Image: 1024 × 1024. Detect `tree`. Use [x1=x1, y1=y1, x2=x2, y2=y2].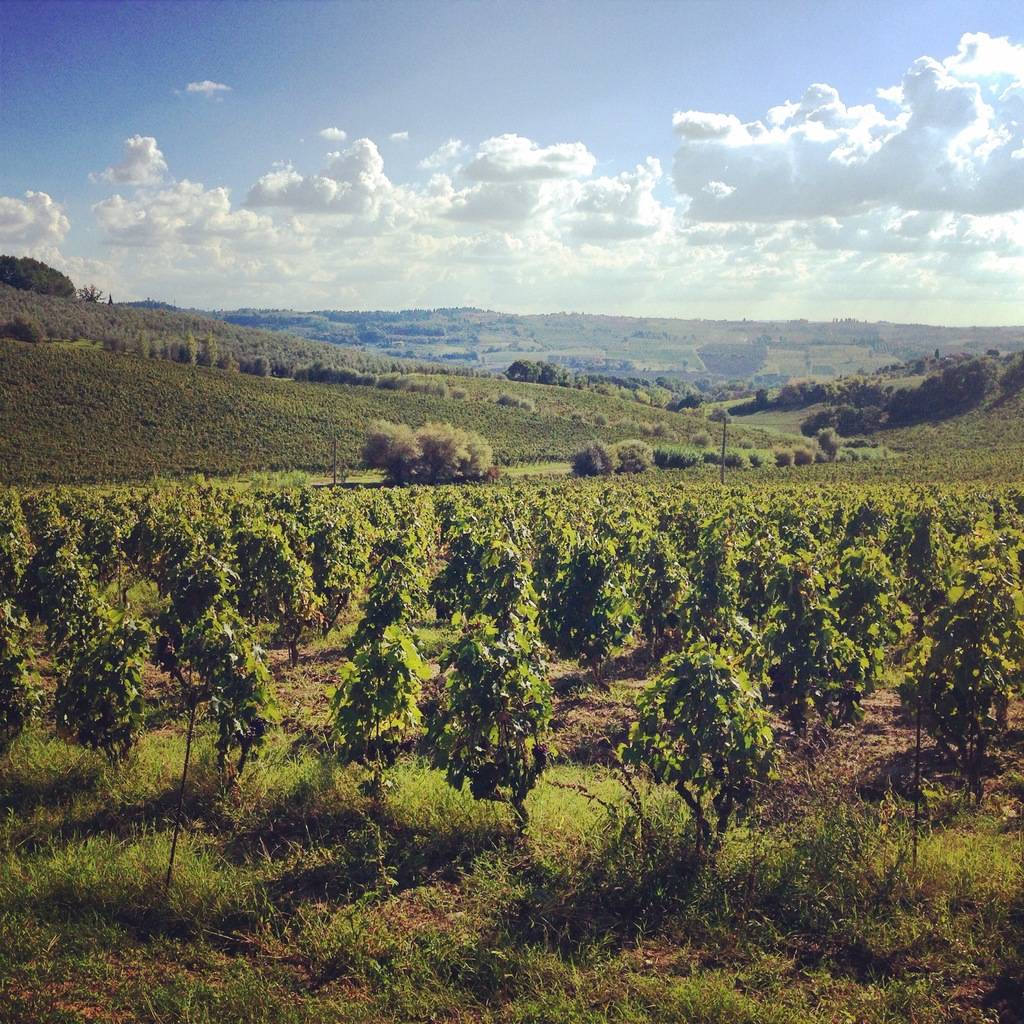
[x1=104, y1=290, x2=116, y2=307].
